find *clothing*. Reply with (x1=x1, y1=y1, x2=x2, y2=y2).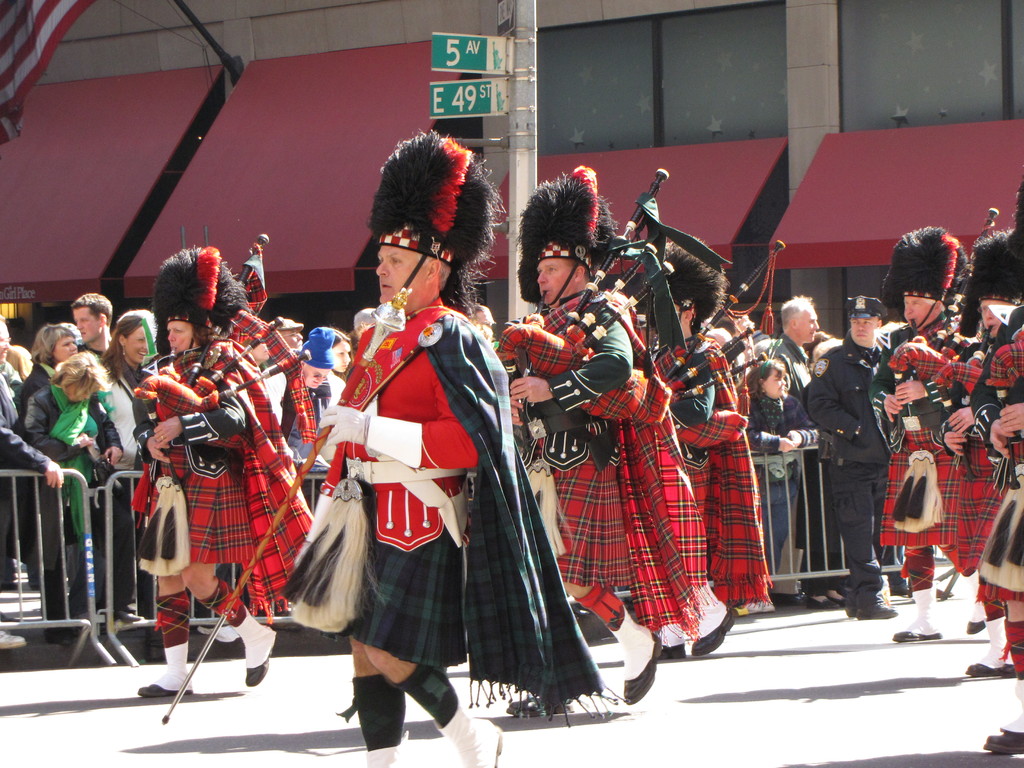
(x1=25, y1=381, x2=123, y2=616).
